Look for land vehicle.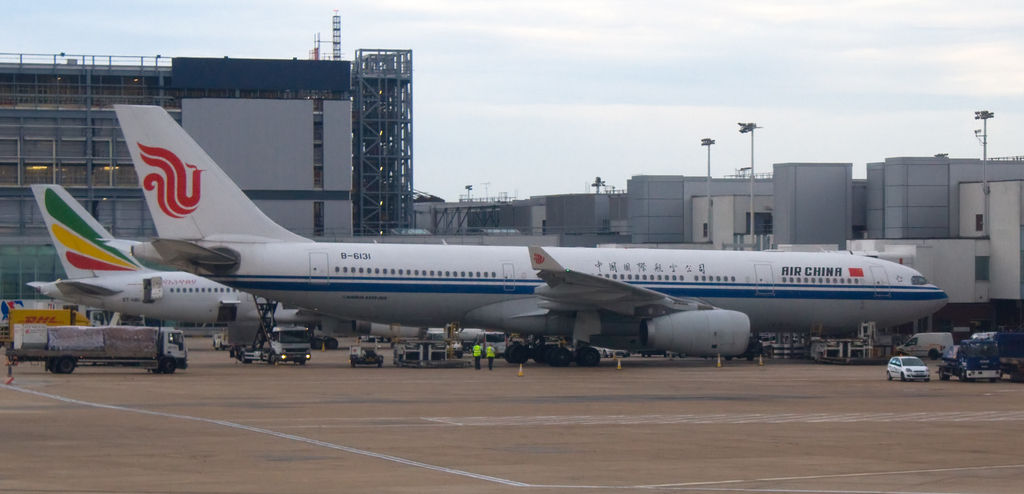
Found: [594,346,627,355].
